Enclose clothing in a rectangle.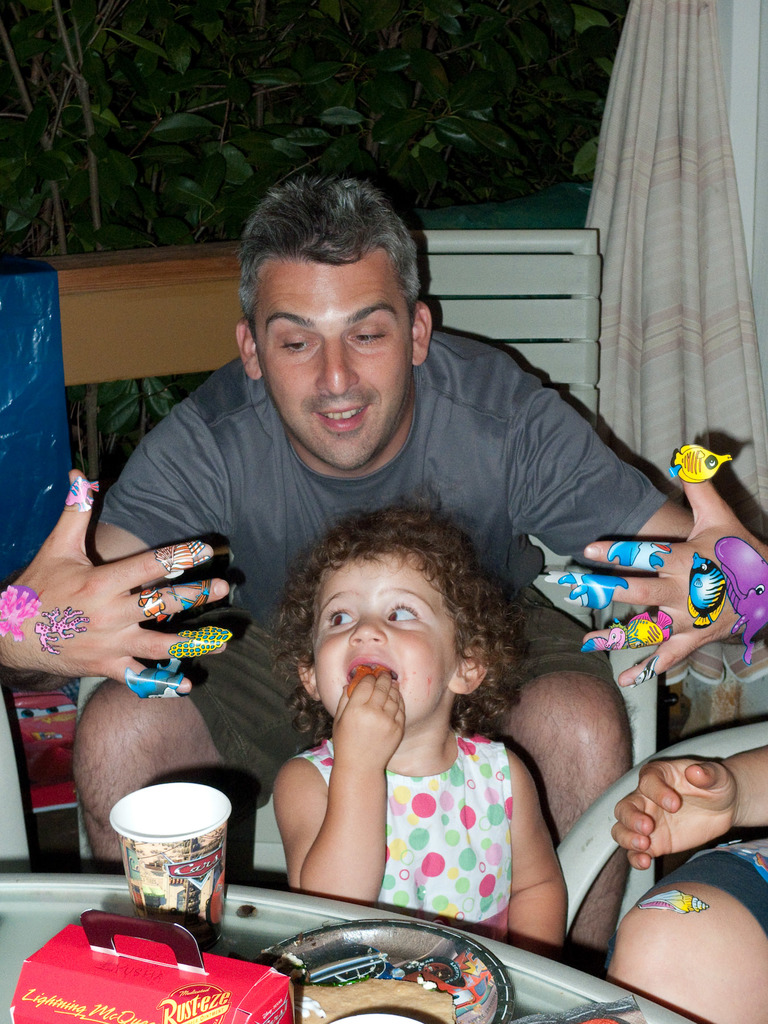
x1=77, y1=339, x2=698, y2=804.
